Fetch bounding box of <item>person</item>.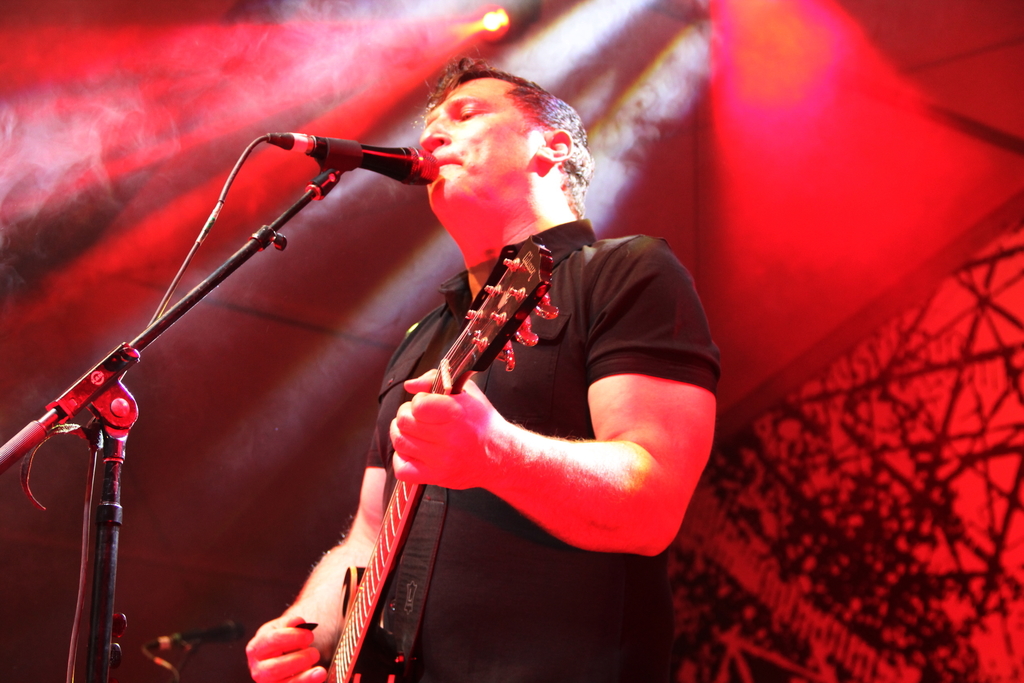
Bbox: (x1=243, y1=59, x2=717, y2=682).
